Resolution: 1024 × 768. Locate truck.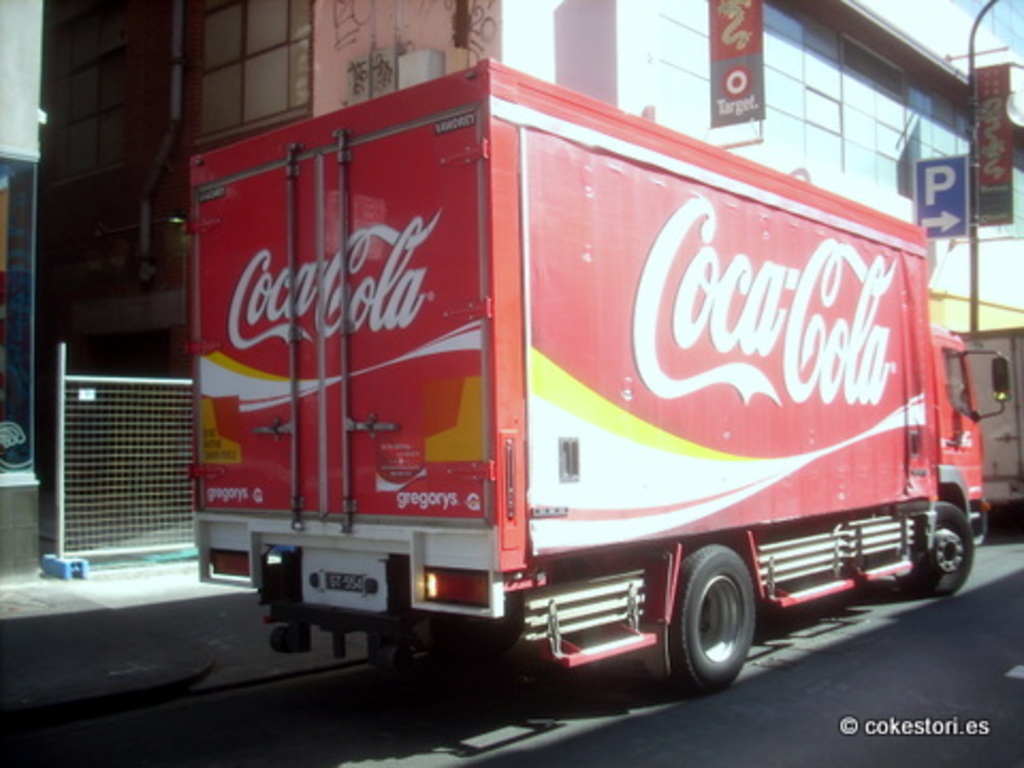
[x1=160, y1=19, x2=986, y2=730].
